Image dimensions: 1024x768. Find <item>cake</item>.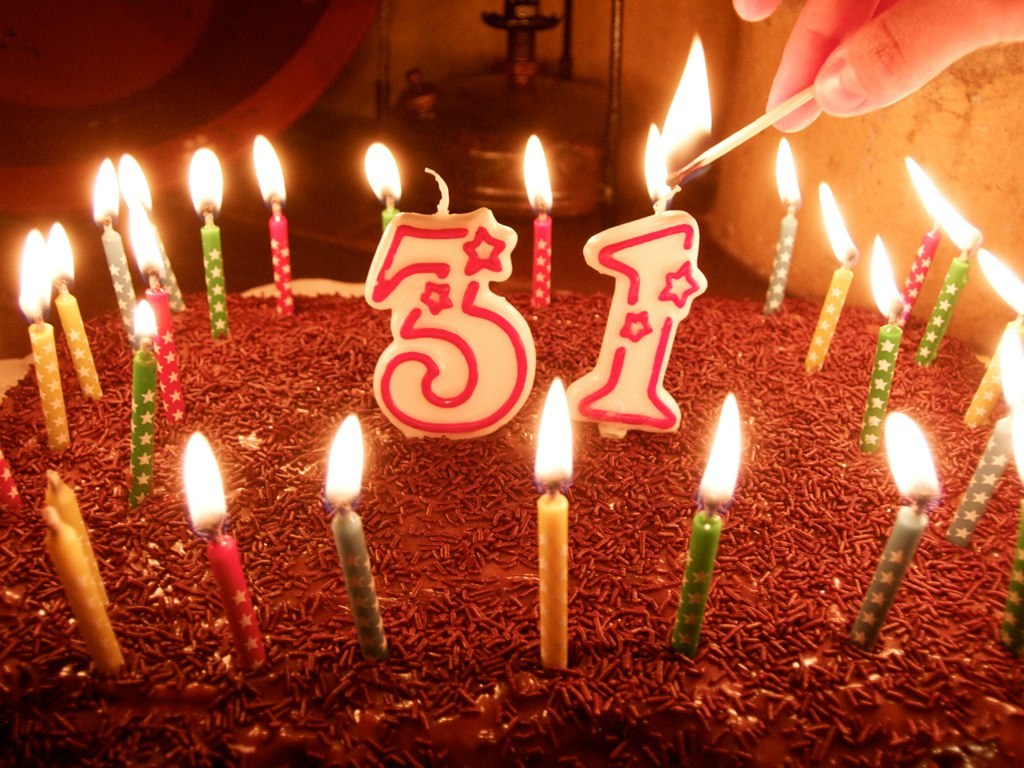
0:293:1023:767.
